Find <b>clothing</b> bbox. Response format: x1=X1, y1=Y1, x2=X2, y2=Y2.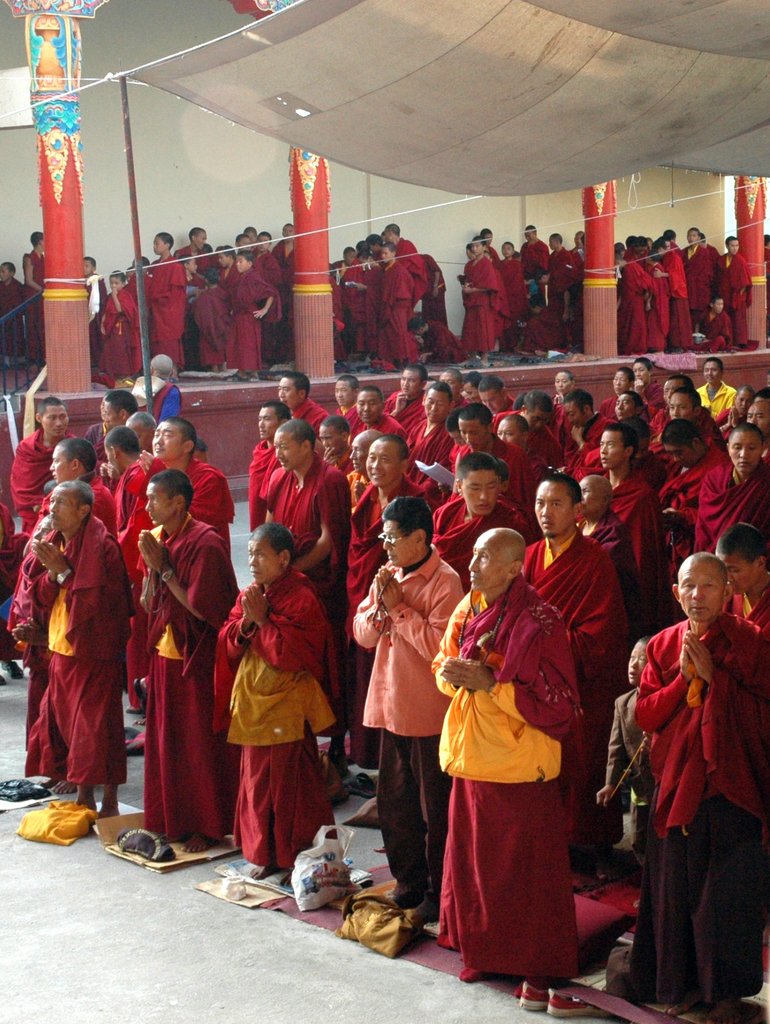
x1=0, y1=279, x2=20, y2=353.
